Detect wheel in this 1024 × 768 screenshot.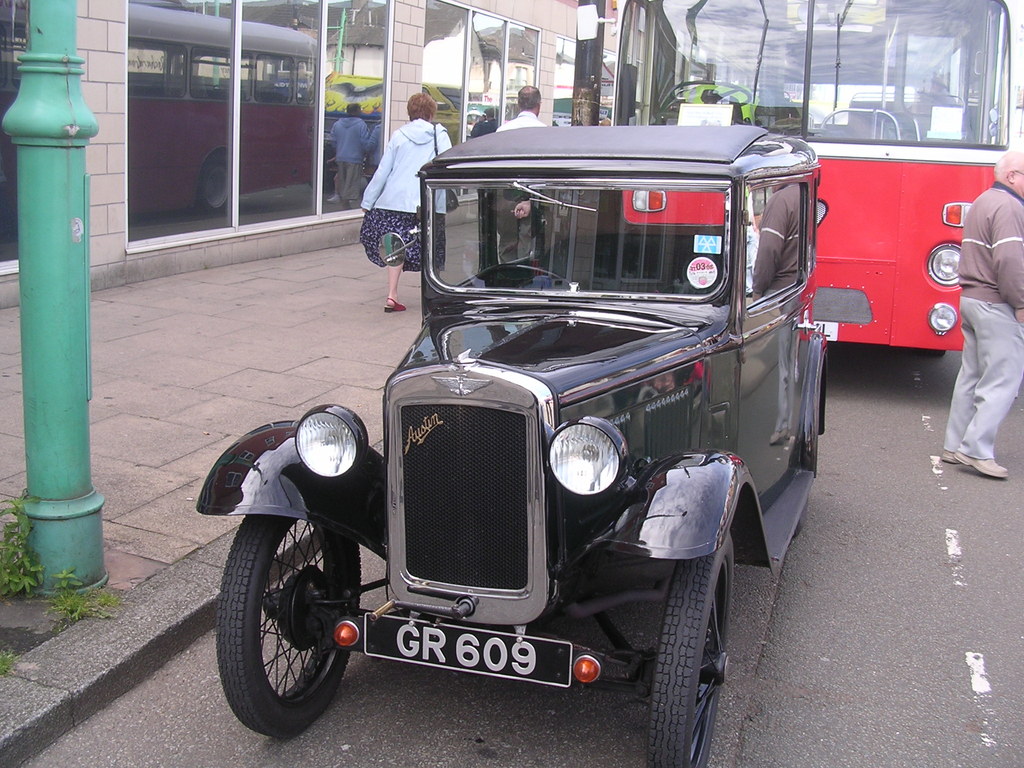
Detection: rect(468, 259, 567, 287).
